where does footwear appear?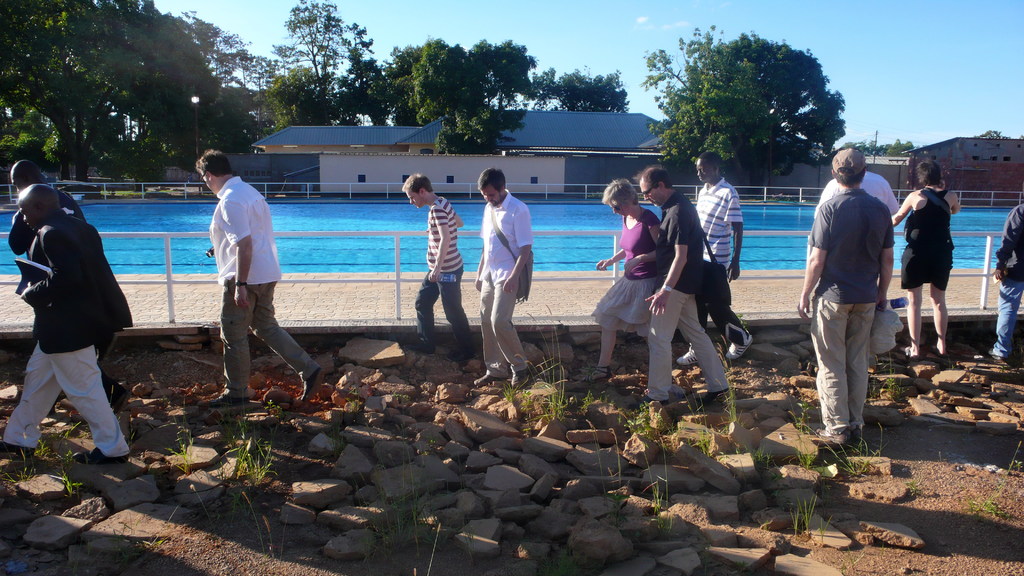
Appears at bbox=(74, 446, 130, 463).
